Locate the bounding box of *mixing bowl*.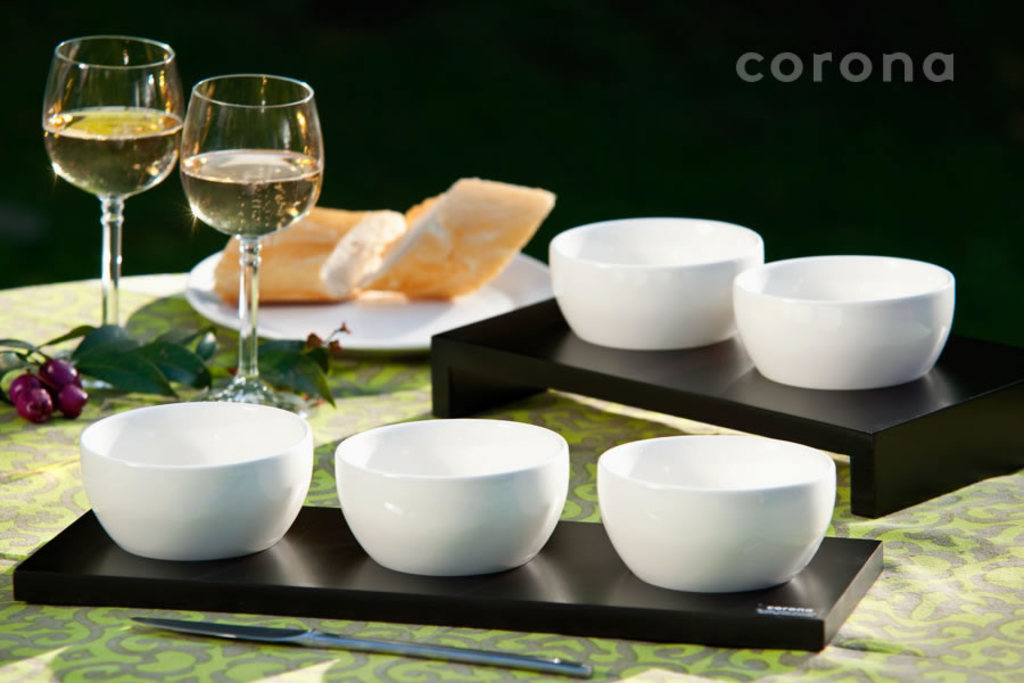
Bounding box: rect(68, 390, 307, 571).
